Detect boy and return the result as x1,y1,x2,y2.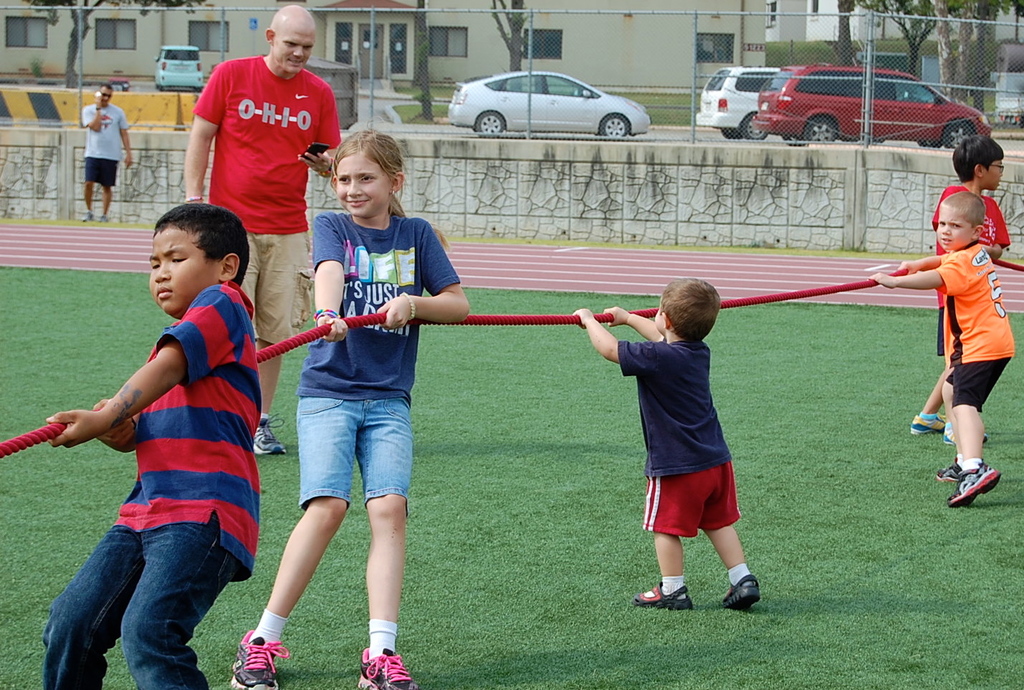
43,204,259,689.
